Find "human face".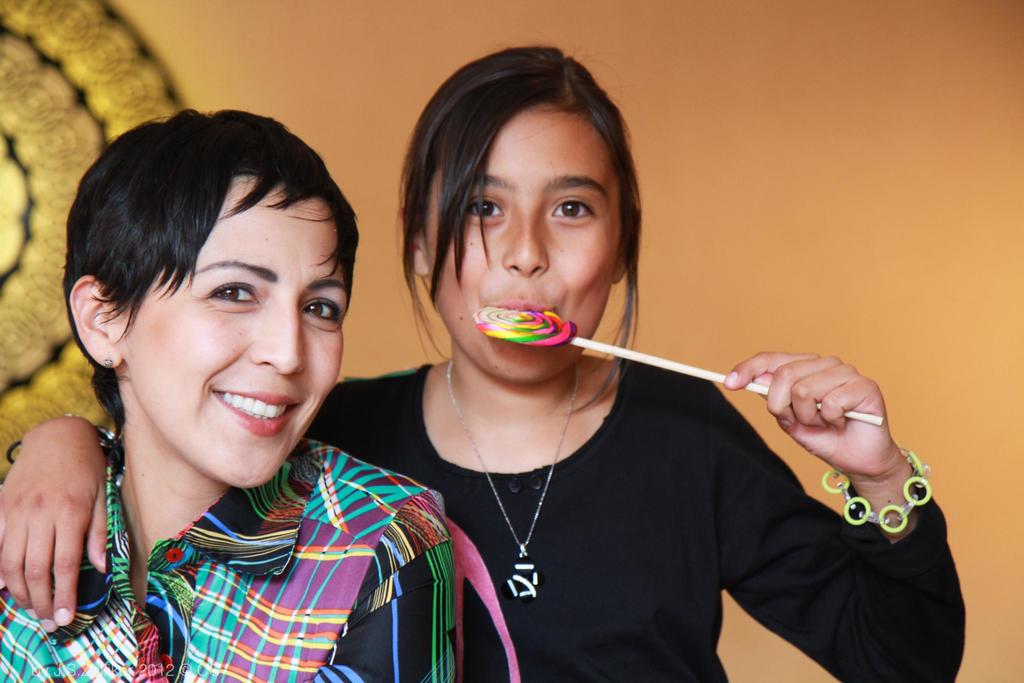
bbox=(124, 197, 346, 491).
